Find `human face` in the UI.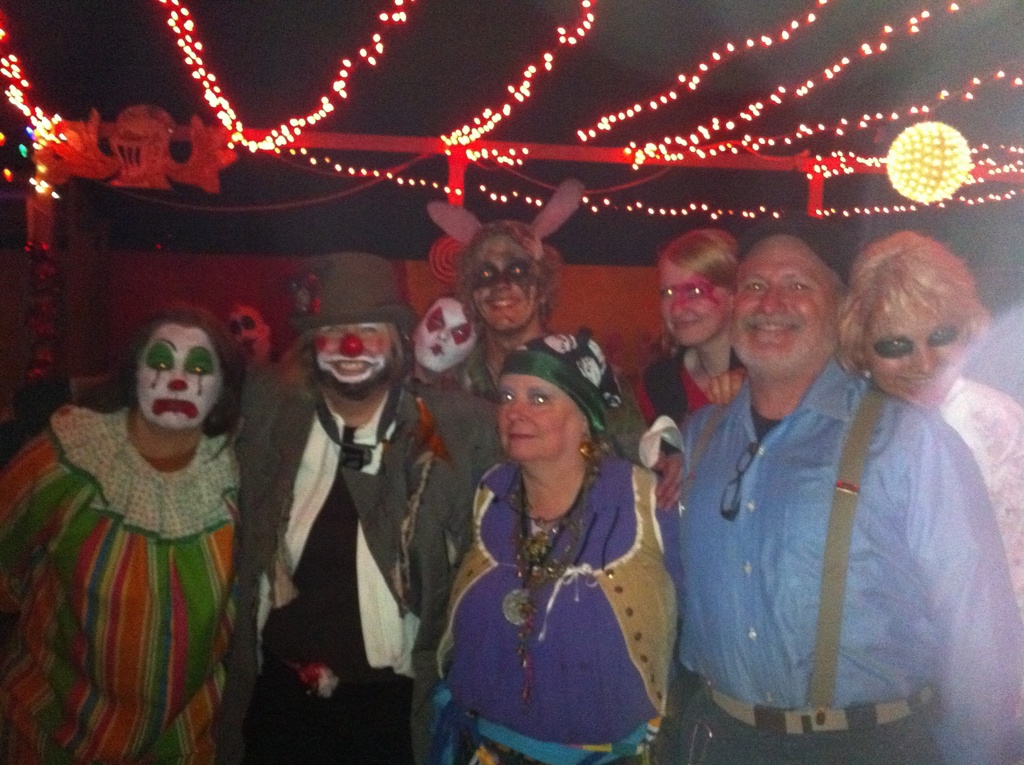
UI element at (left=136, top=321, right=225, bottom=431).
